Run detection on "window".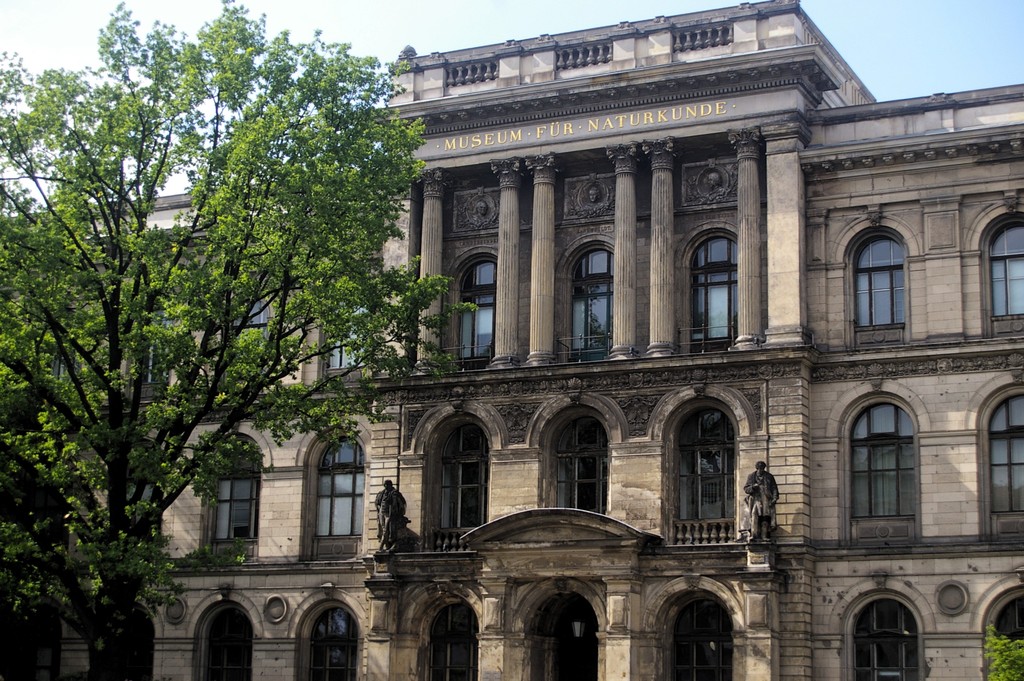
Result: (188, 426, 274, 557).
